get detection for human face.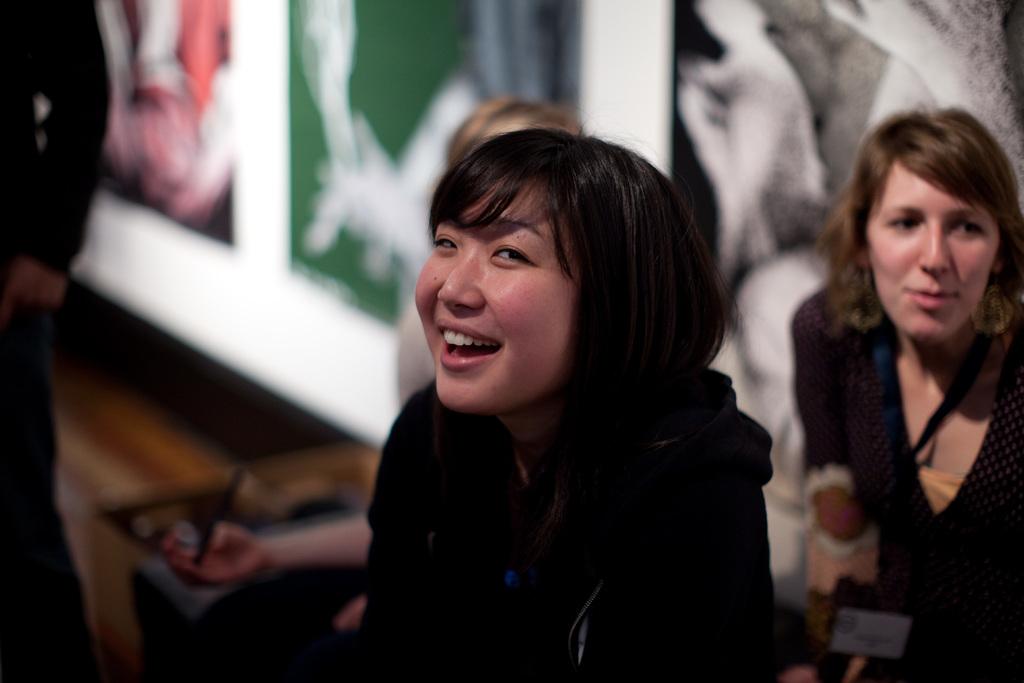
Detection: [left=865, top=162, right=1002, bottom=343].
